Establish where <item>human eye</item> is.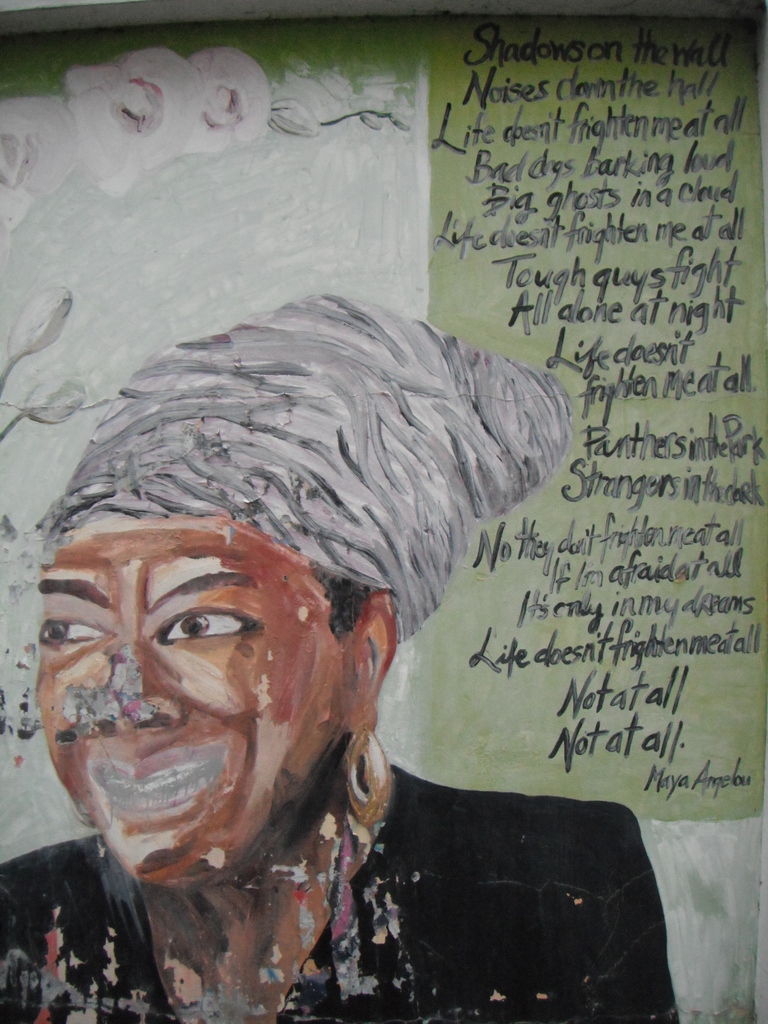
Established at <bbox>38, 617, 111, 652</bbox>.
